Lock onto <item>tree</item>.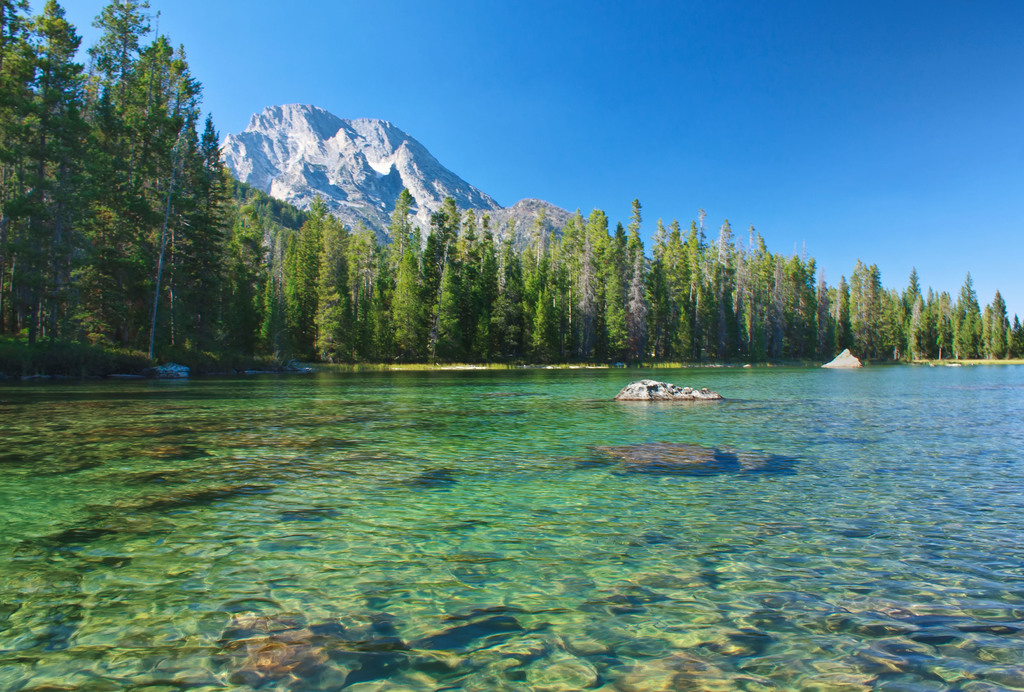
Locked: 884,280,902,356.
